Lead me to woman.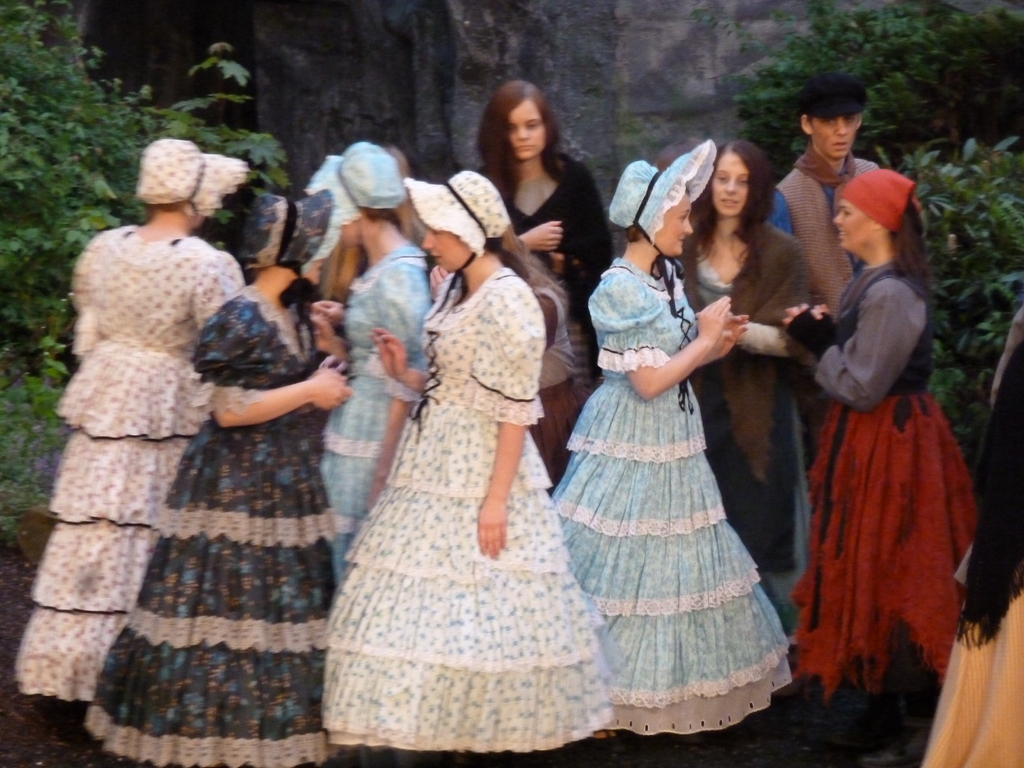
Lead to locate(780, 170, 981, 760).
